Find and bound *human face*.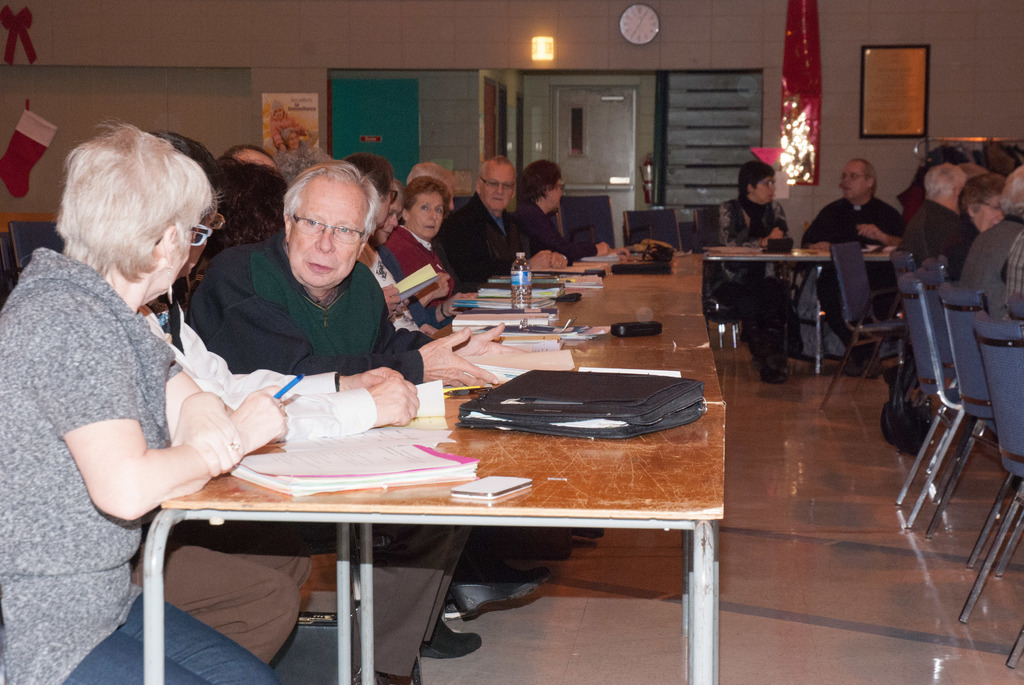
Bound: box(289, 187, 371, 280).
